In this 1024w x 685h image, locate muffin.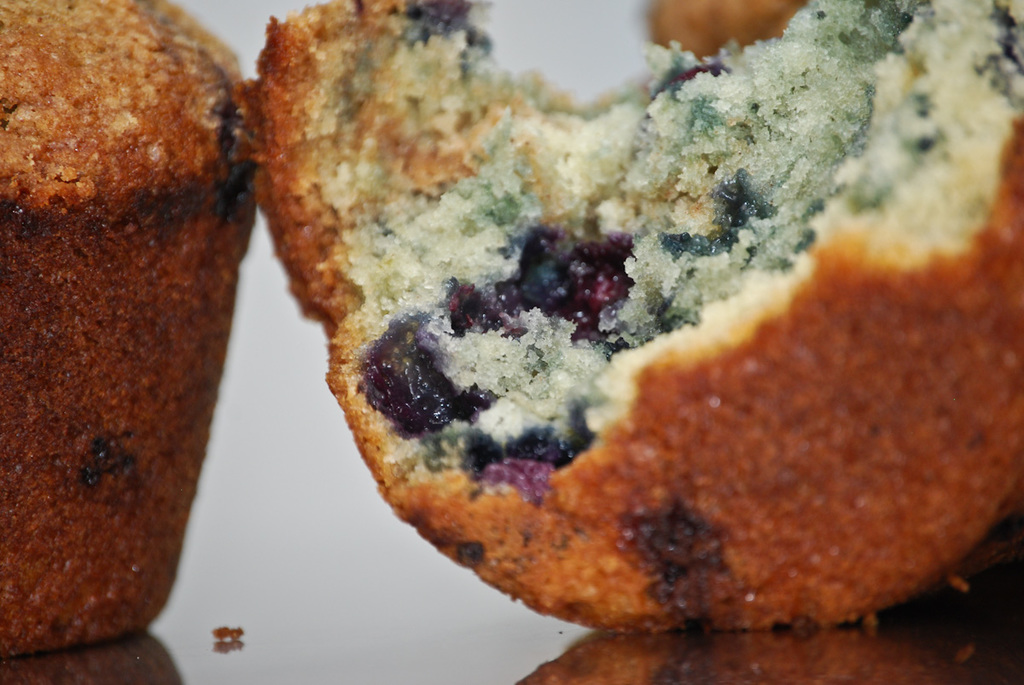
Bounding box: rect(236, 0, 1023, 638).
